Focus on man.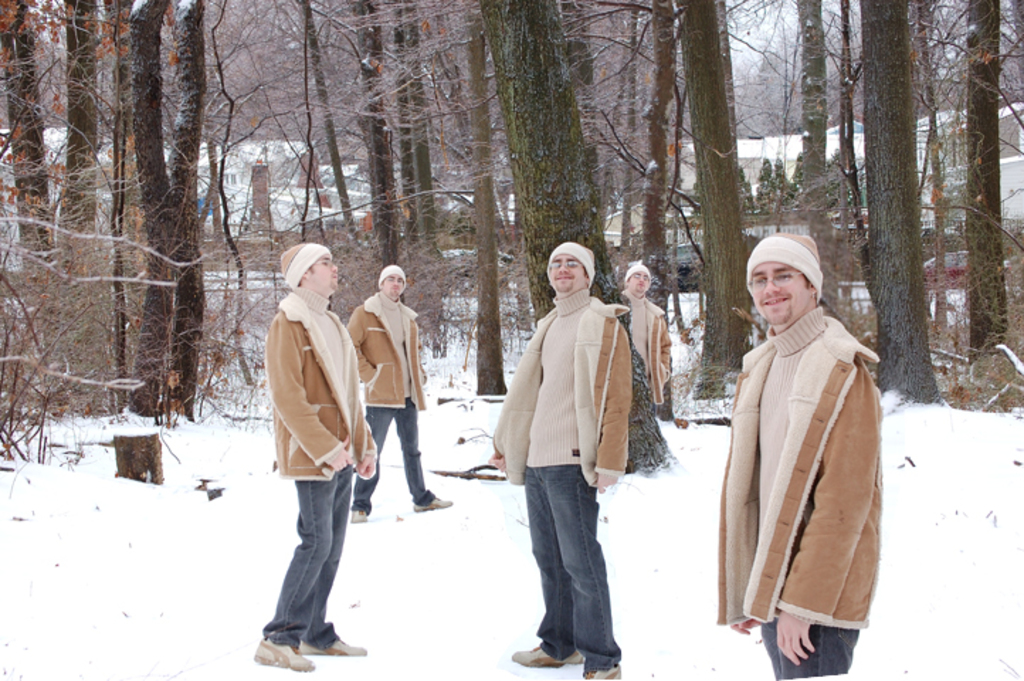
Focused at crop(703, 184, 902, 680).
